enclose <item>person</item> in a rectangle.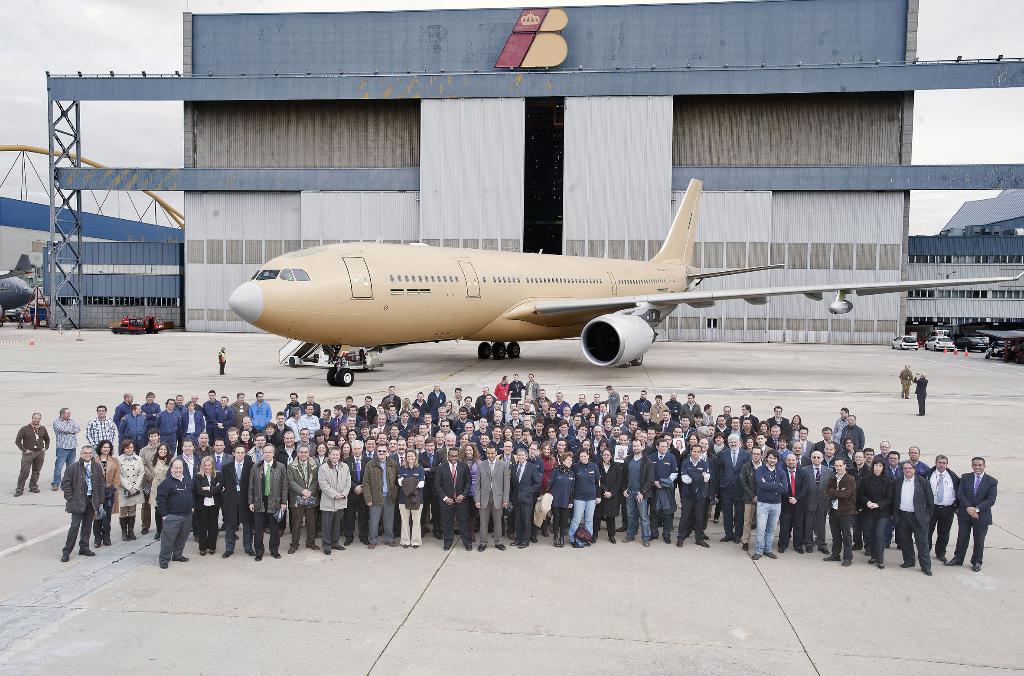
locate(666, 392, 687, 422).
